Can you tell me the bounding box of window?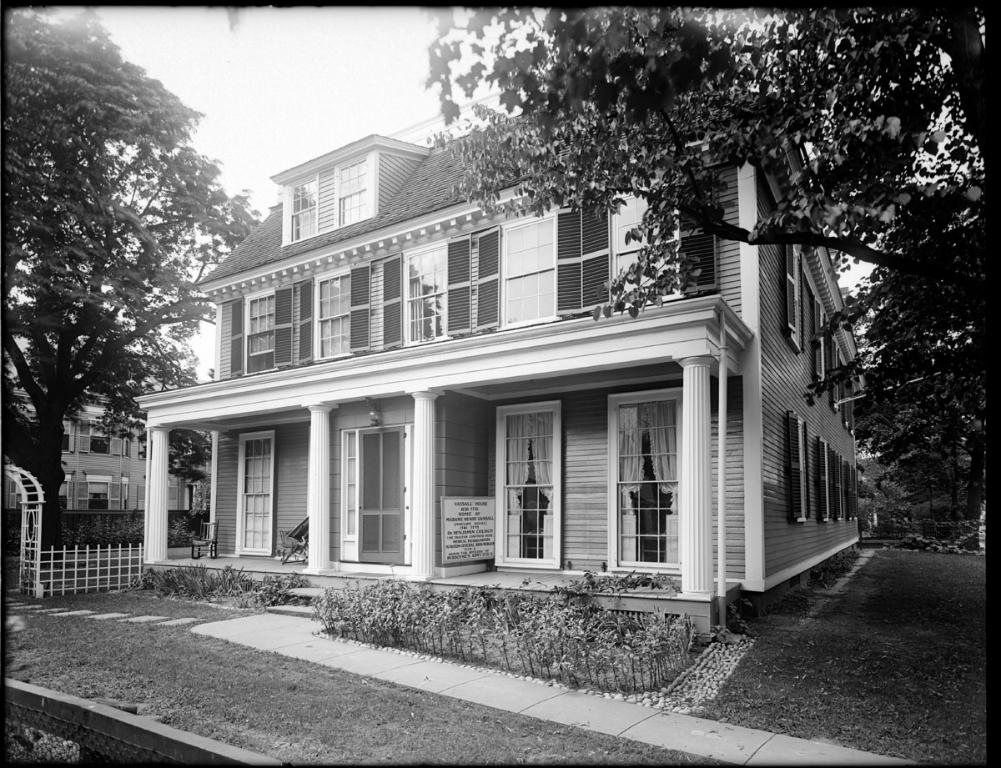
814, 433, 835, 520.
